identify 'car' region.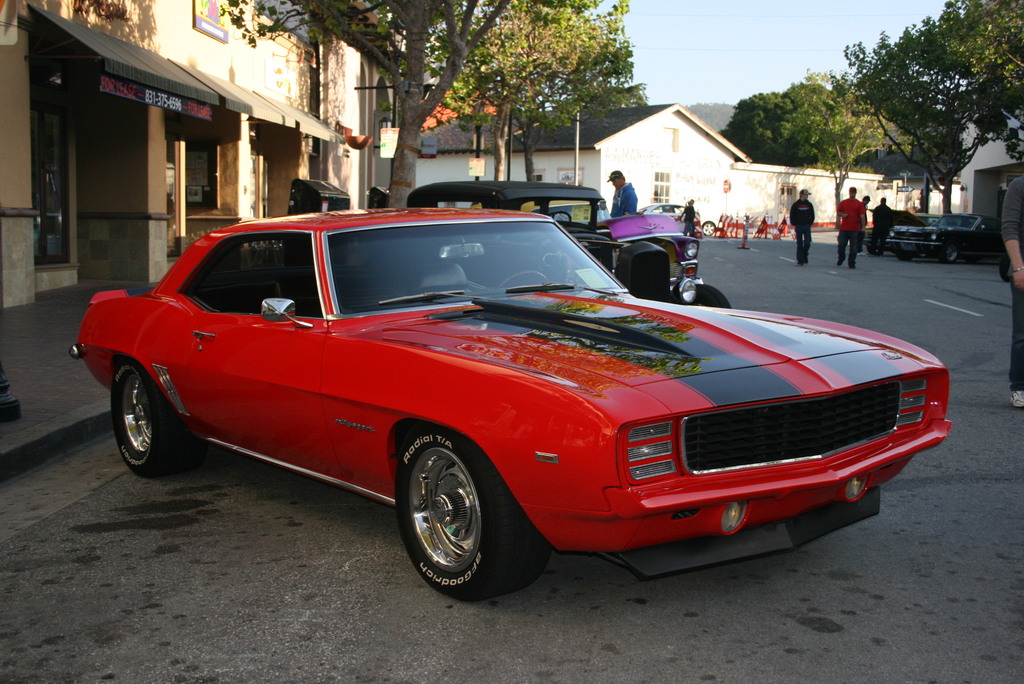
Region: [x1=401, y1=174, x2=729, y2=304].
